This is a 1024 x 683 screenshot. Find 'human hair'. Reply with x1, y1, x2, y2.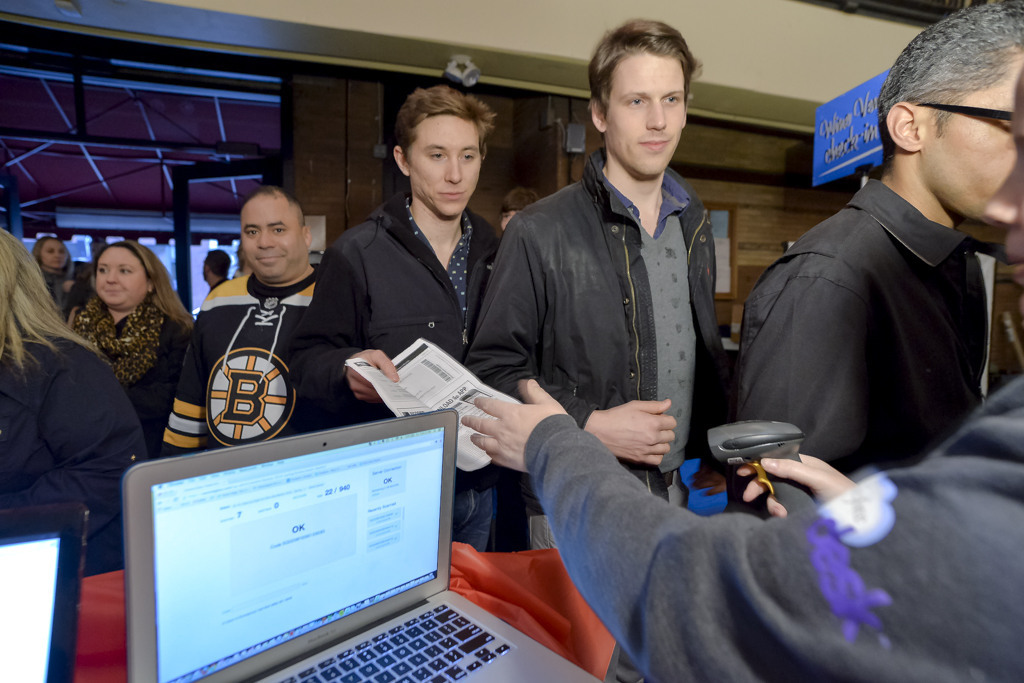
201, 251, 233, 282.
